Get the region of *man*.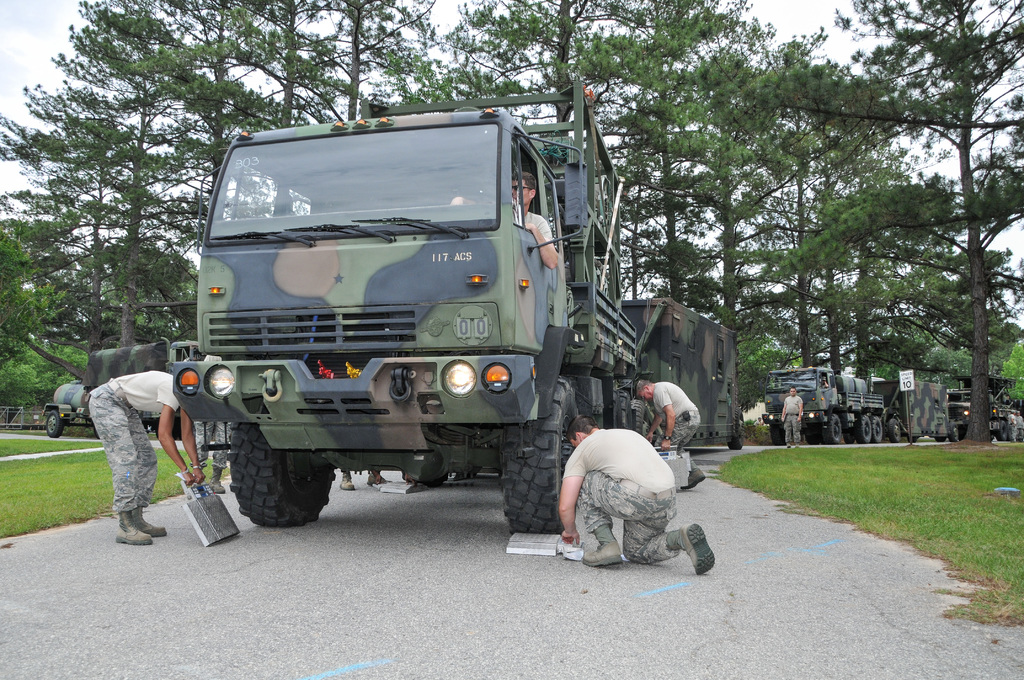
{"x1": 211, "y1": 353, "x2": 235, "y2": 492}.
